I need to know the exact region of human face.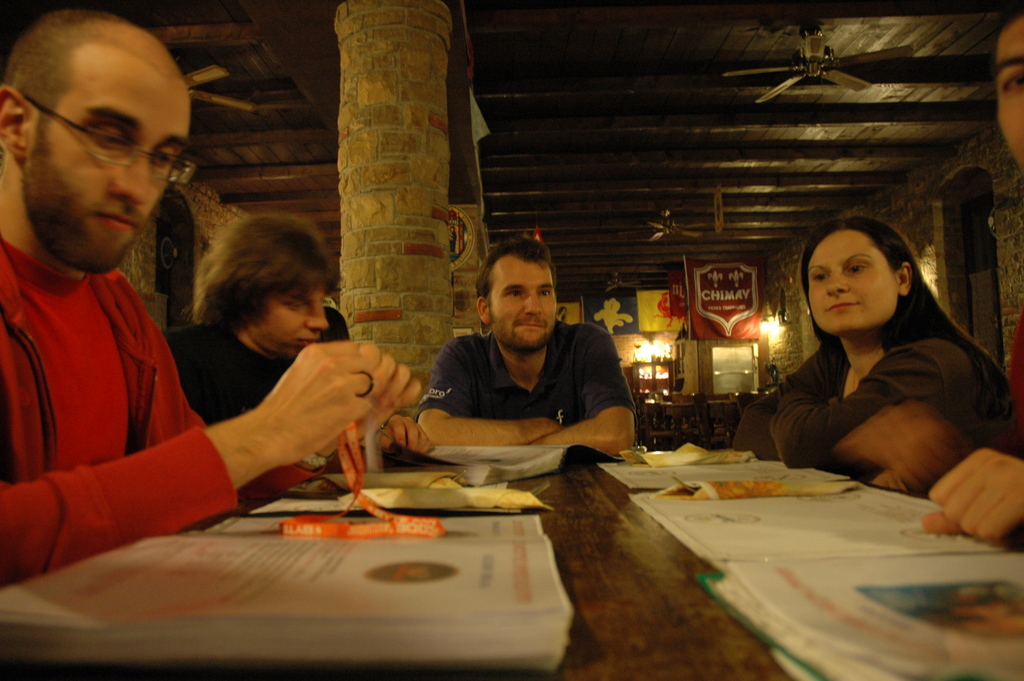
Region: (x1=266, y1=287, x2=328, y2=355).
